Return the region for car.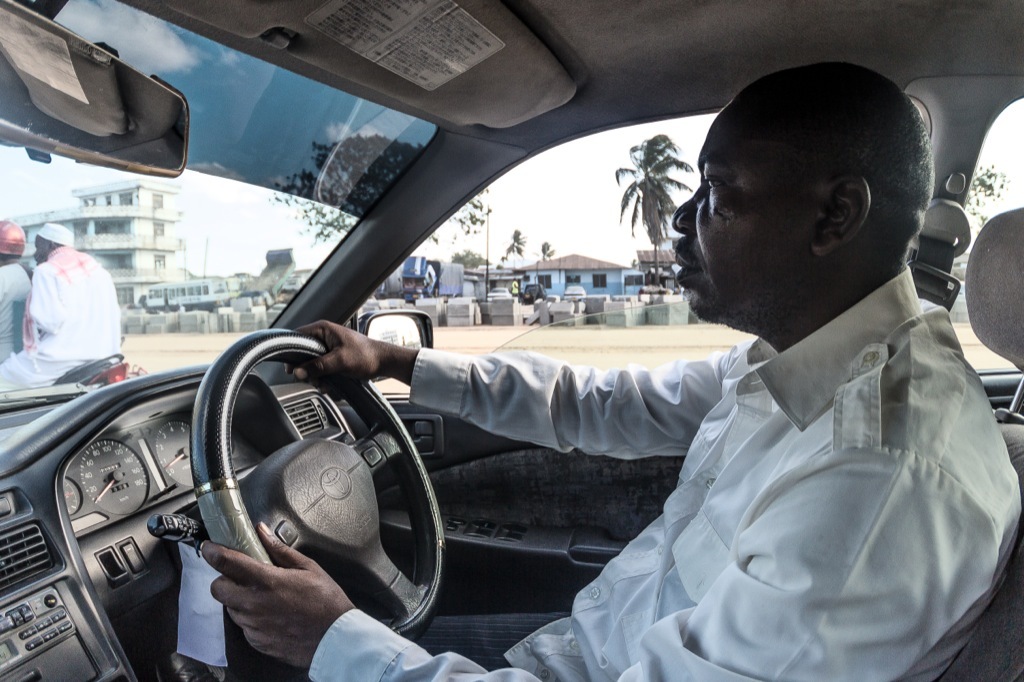
locate(0, 0, 1023, 681).
